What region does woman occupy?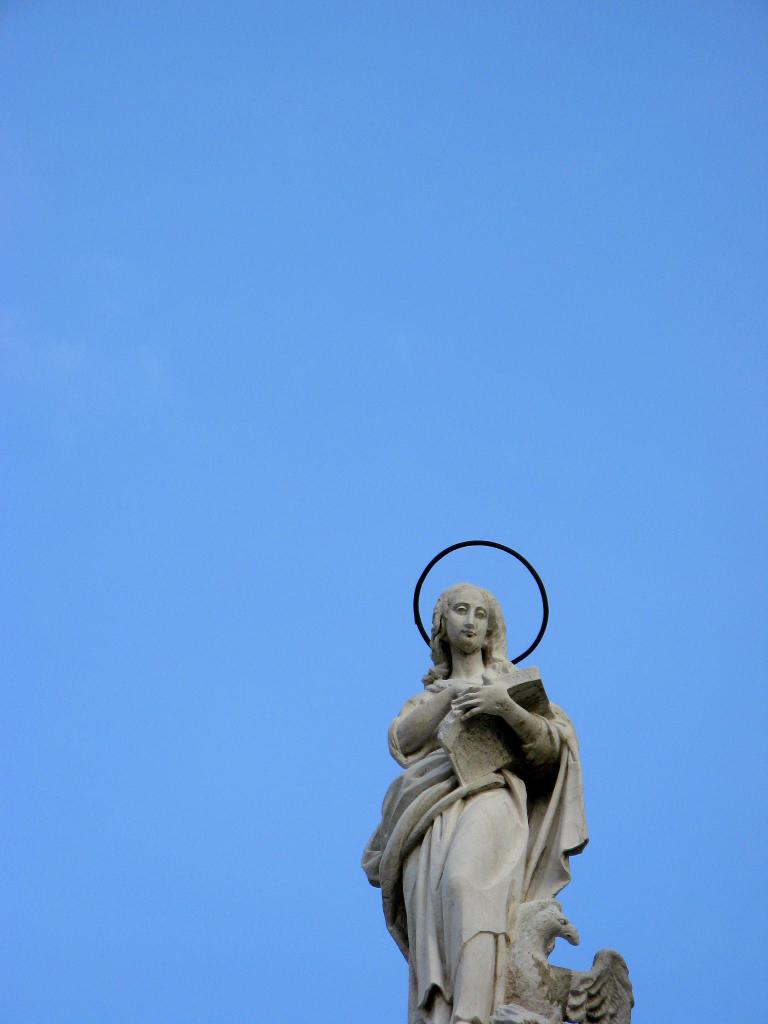
bbox=[344, 568, 632, 1009].
